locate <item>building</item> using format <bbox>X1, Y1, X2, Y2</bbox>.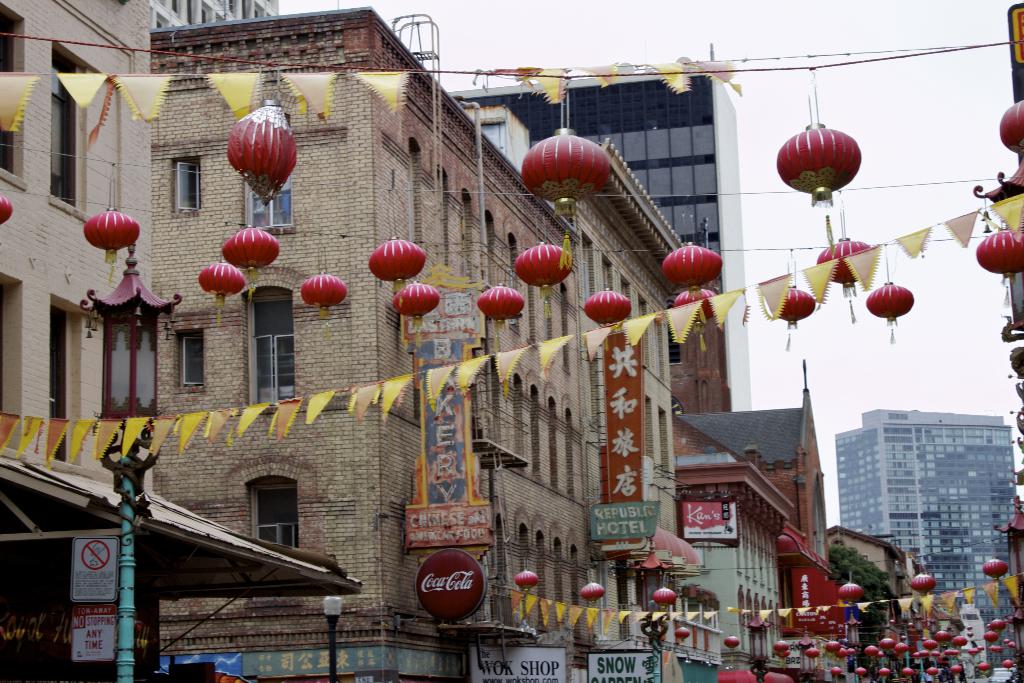
<bbox>151, 2, 580, 682</bbox>.
